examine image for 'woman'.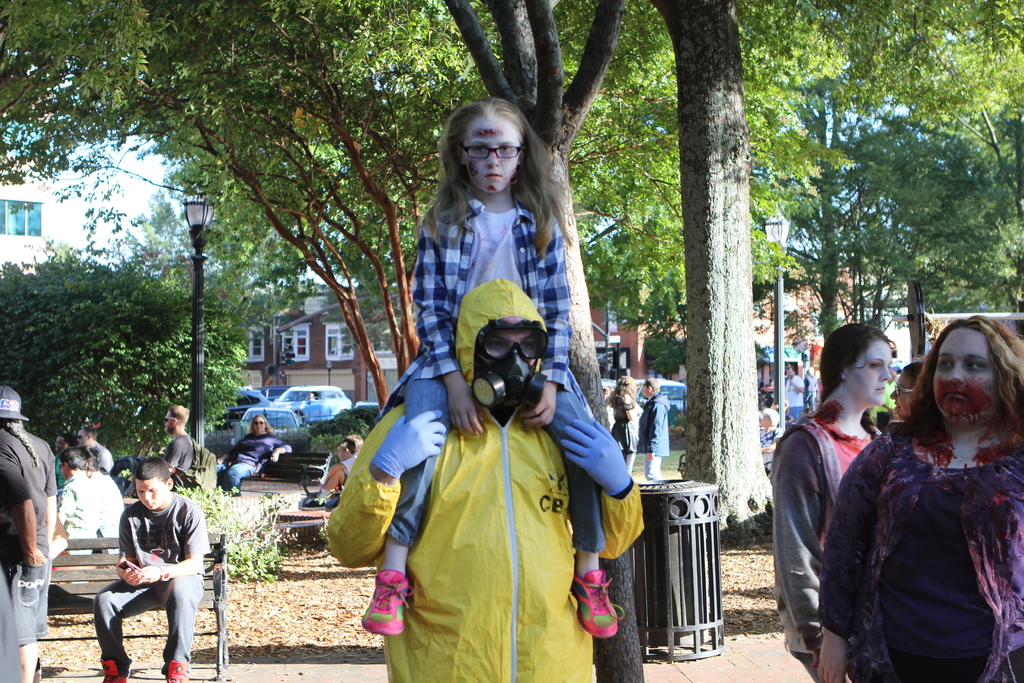
Examination result: pyautogui.locateOnScreen(769, 323, 895, 682).
